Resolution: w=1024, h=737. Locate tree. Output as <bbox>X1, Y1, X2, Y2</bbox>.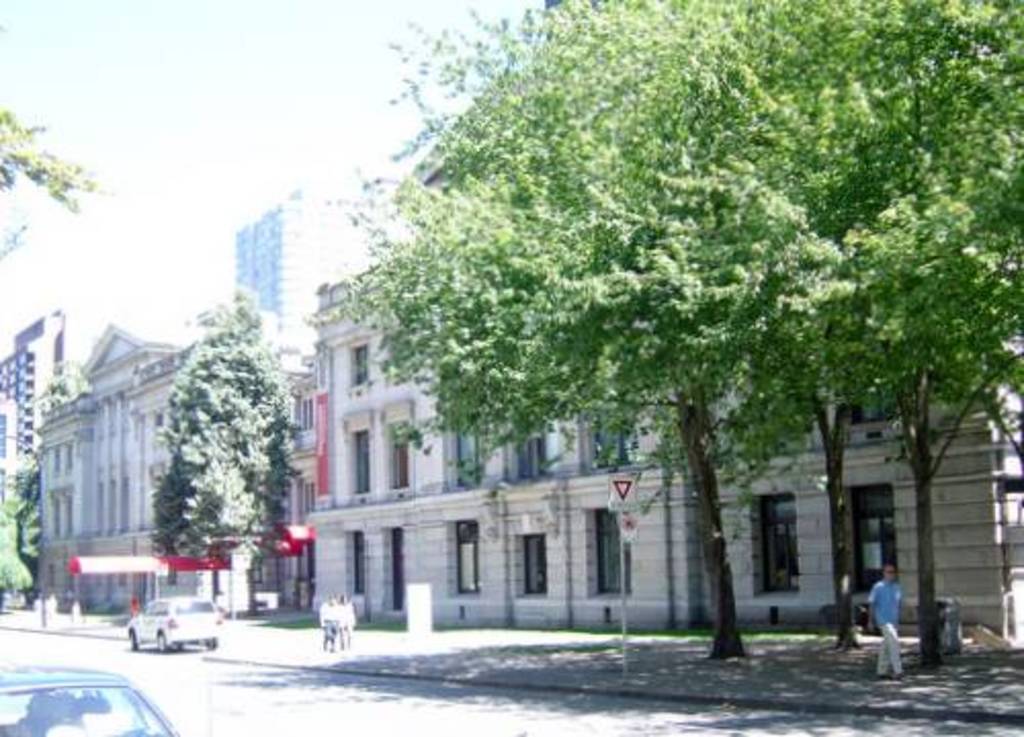
<bbox>0, 111, 104, 207</bbox>.
